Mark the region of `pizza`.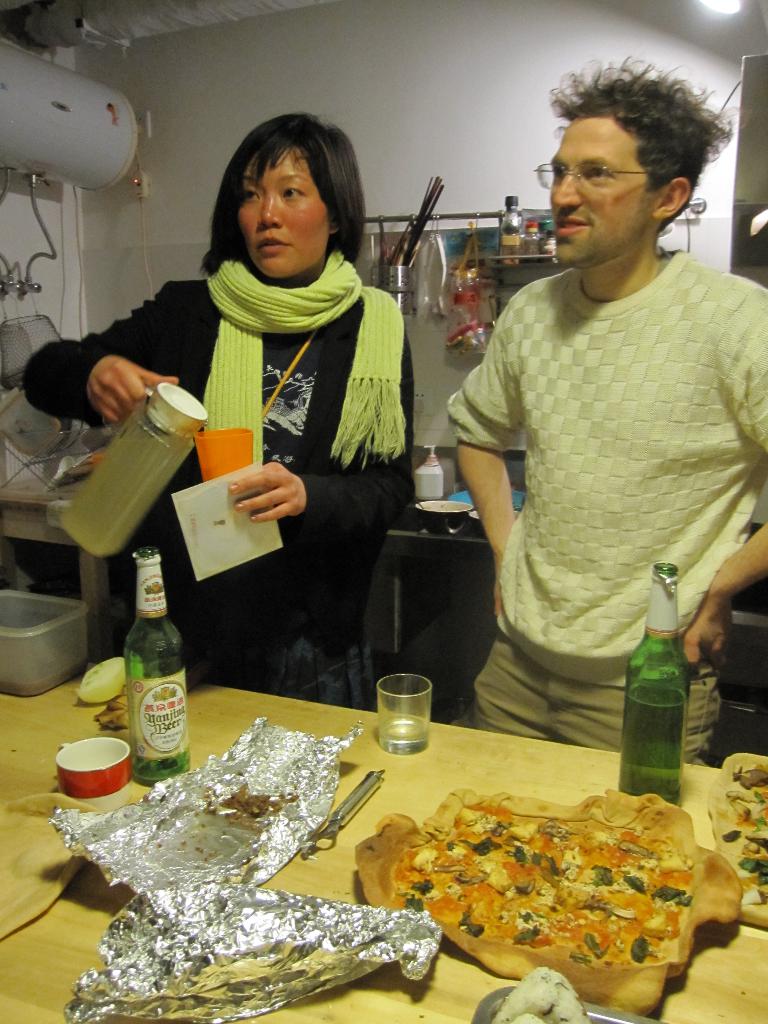
Region: bbox(723, 743, 767, 935).
